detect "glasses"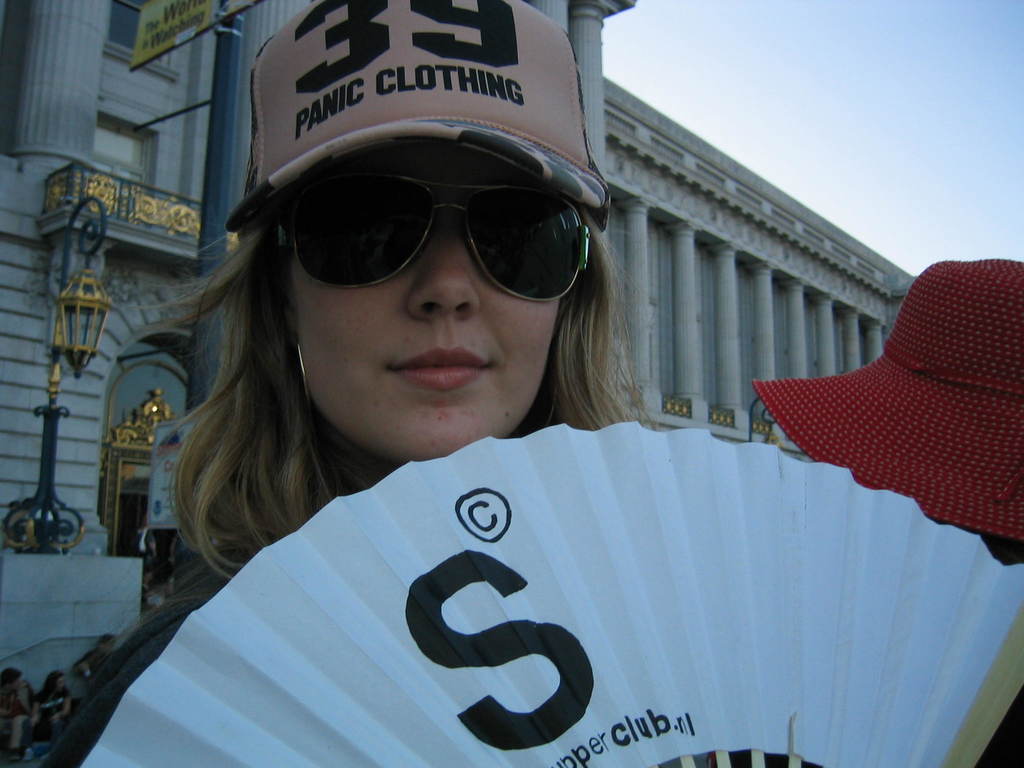
rect(234, 160, 605, 332)
